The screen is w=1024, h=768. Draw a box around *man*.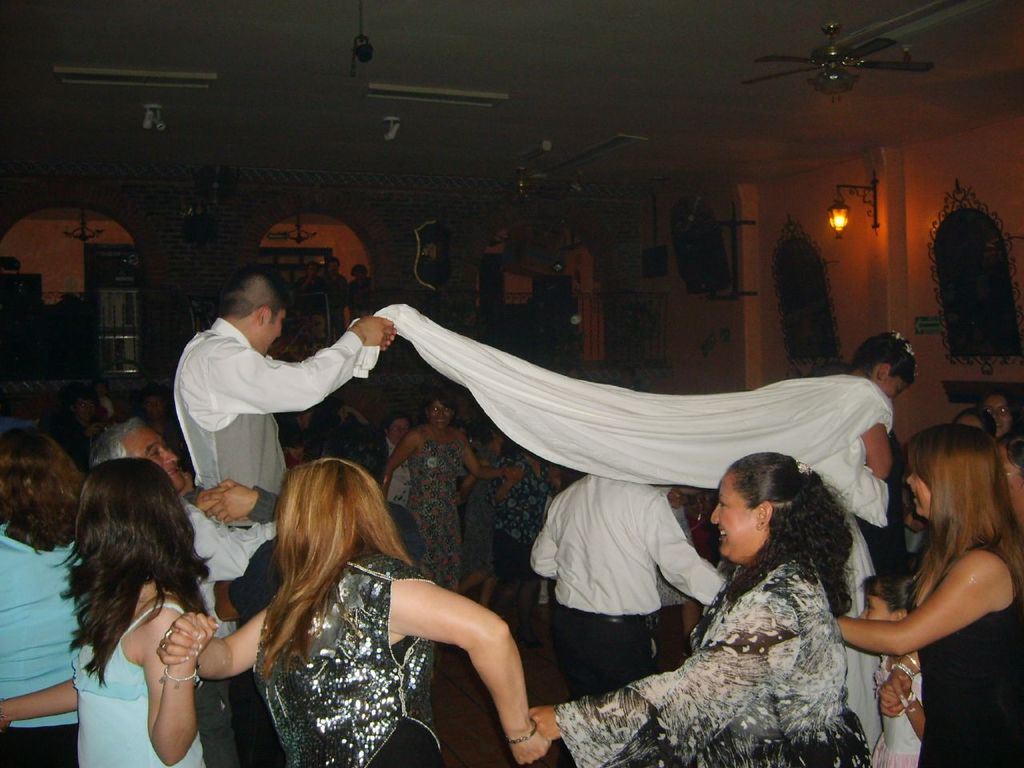
Rect(534, 469, 728, 767).
